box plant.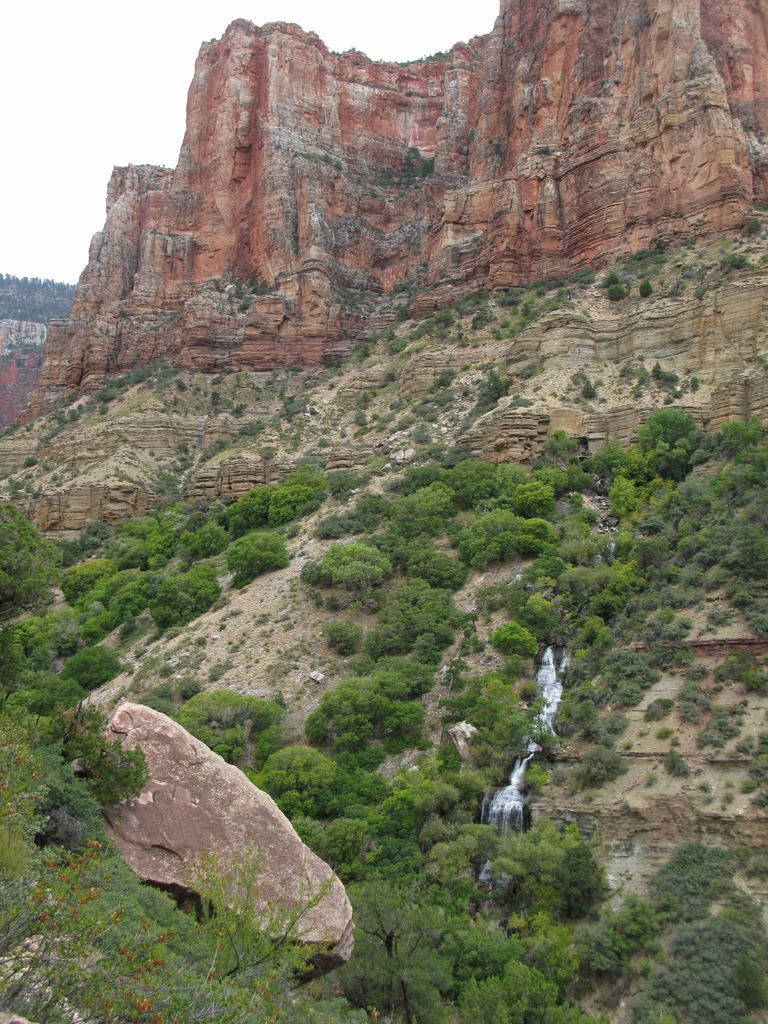
132 638 153 655.
